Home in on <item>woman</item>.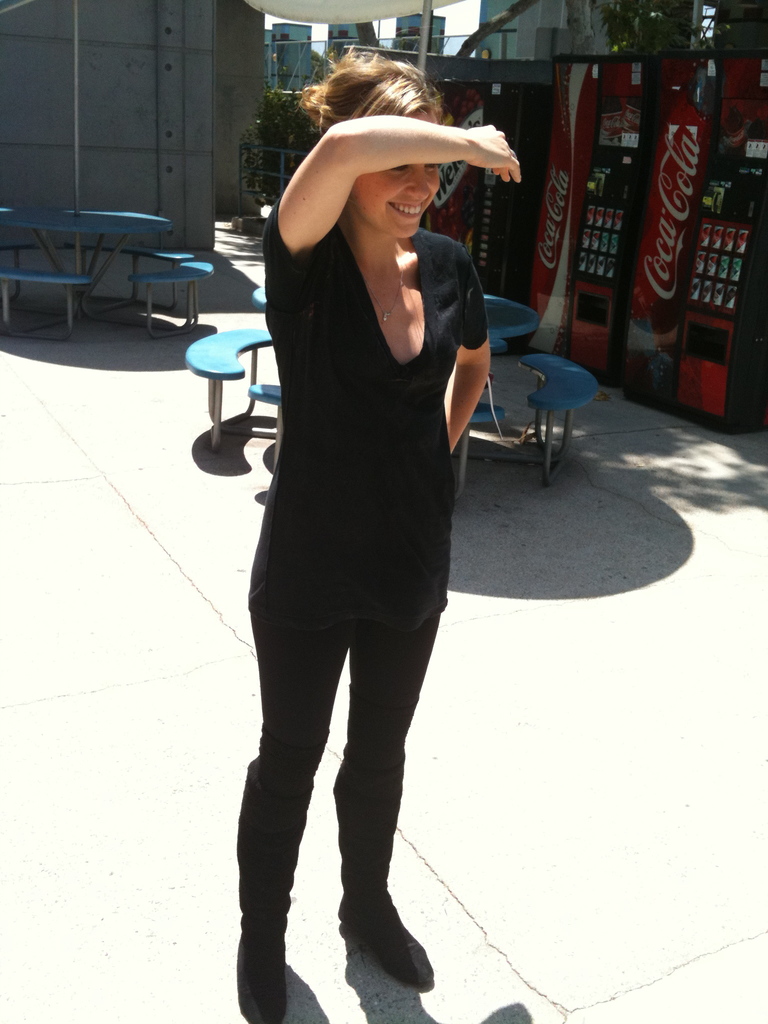
Homed in at <region>229, 44, 534, 1023</region>.
